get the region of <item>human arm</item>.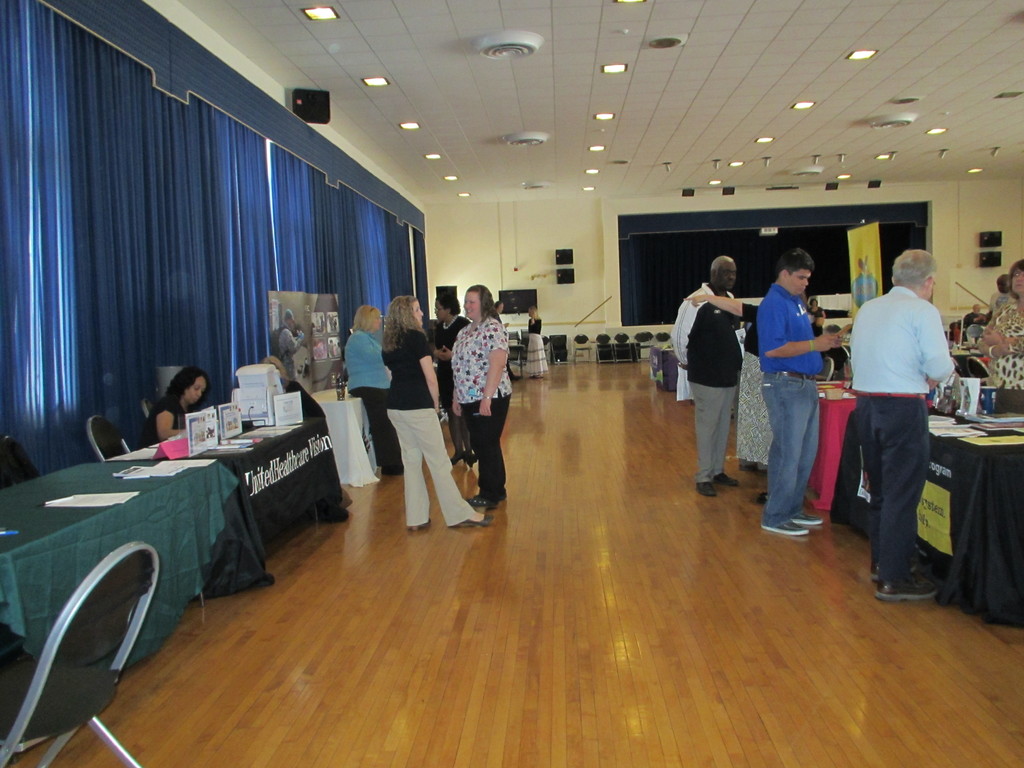
[x1=156, y1=403, x2=187, y2=442].
